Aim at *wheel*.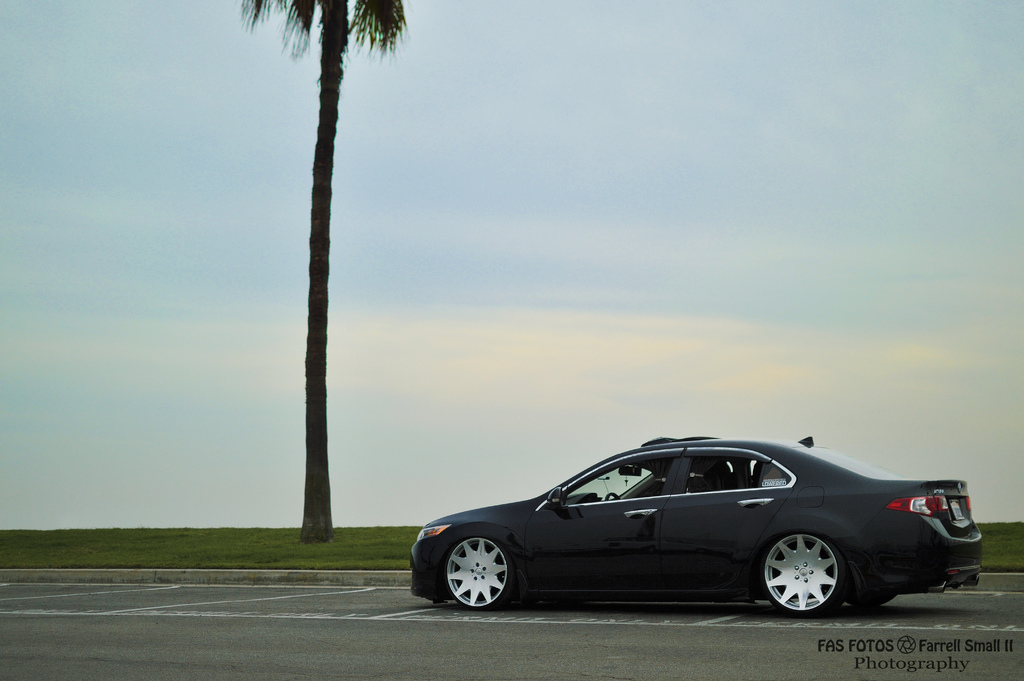
Aimed at bbox=(764, 536, 851, 619).
